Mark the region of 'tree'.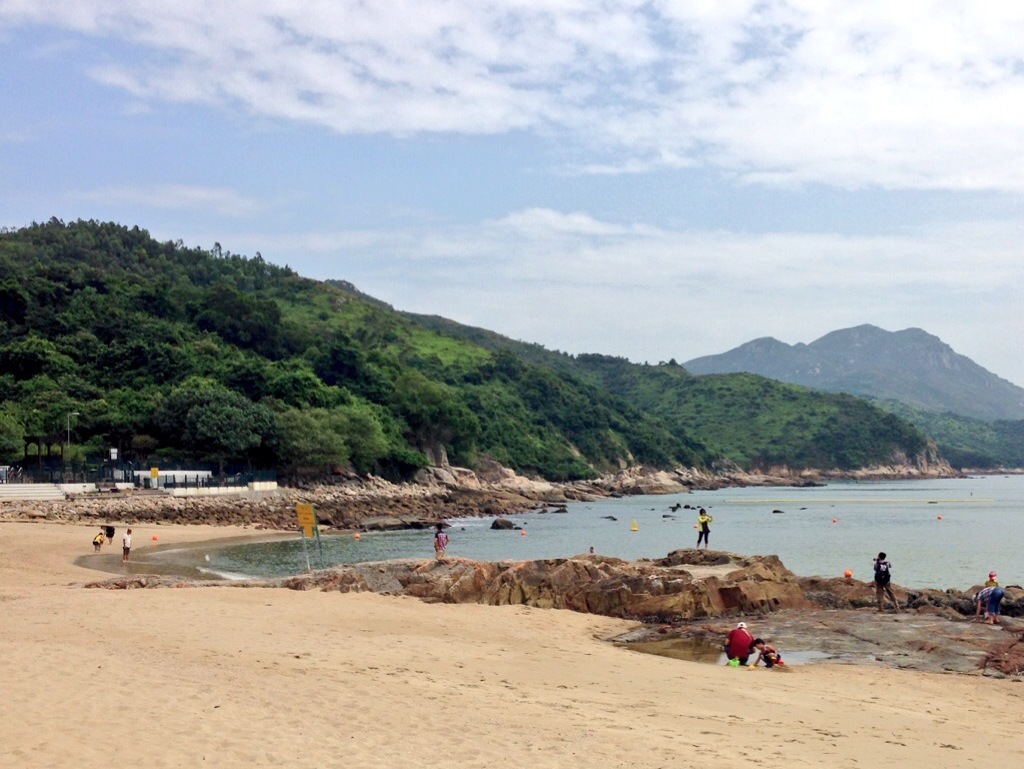
Region: [0,216,1023,479].
